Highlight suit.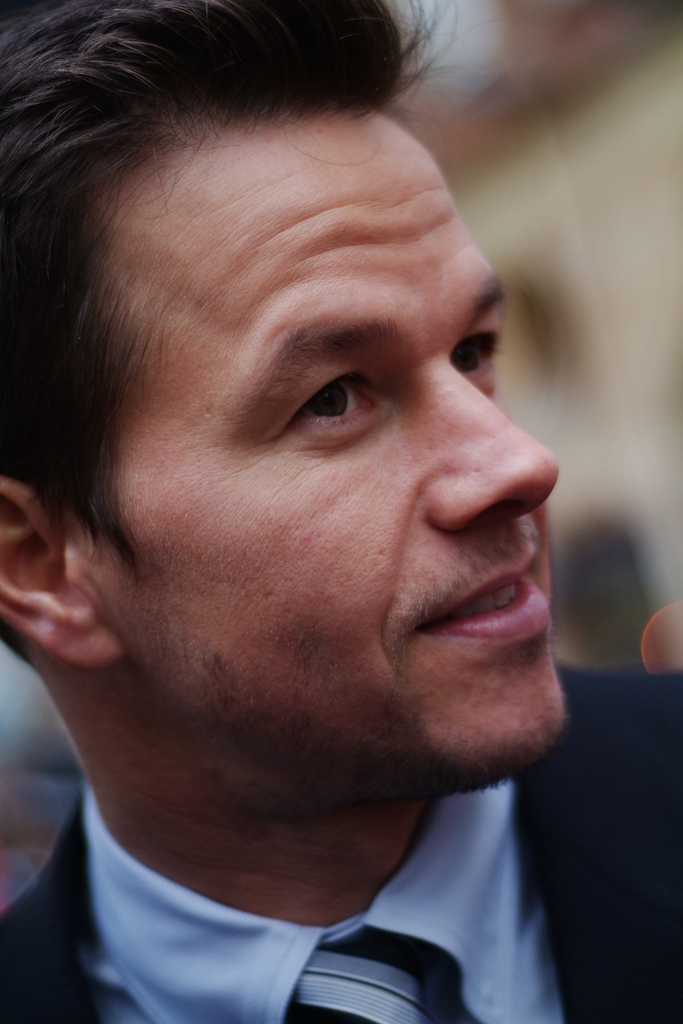
Highlighted region: [left=0, top=662, right=682, bottom=1020].
